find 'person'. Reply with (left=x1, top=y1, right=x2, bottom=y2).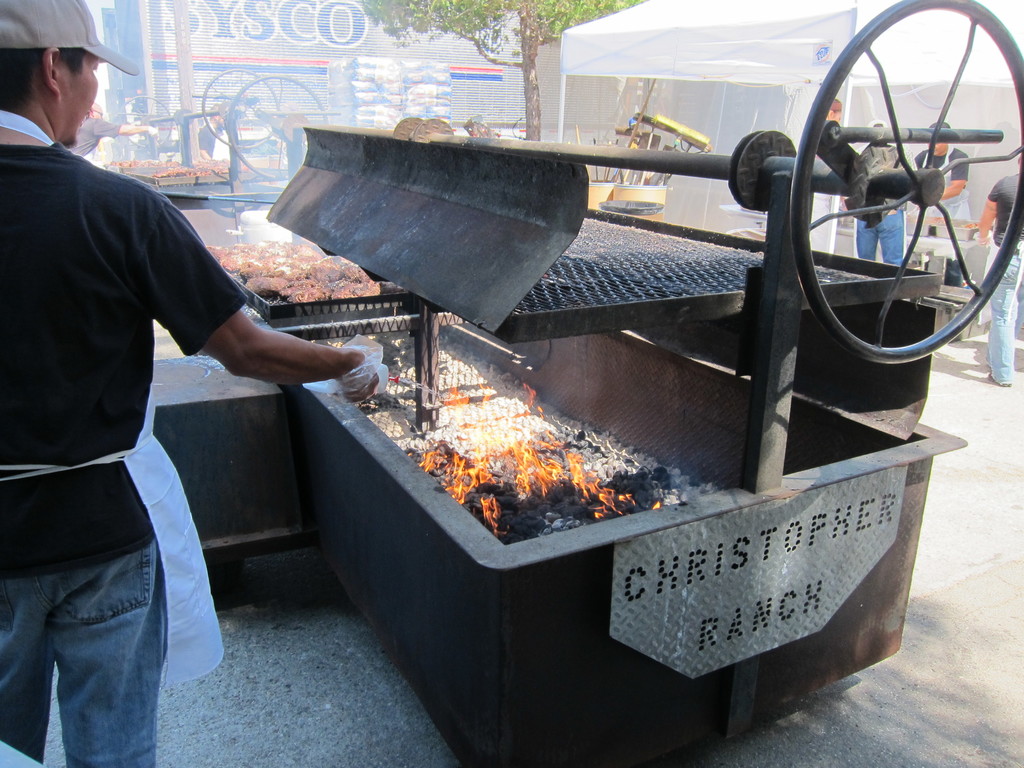
(left=972, top=154, right=1023, bottom=389).
